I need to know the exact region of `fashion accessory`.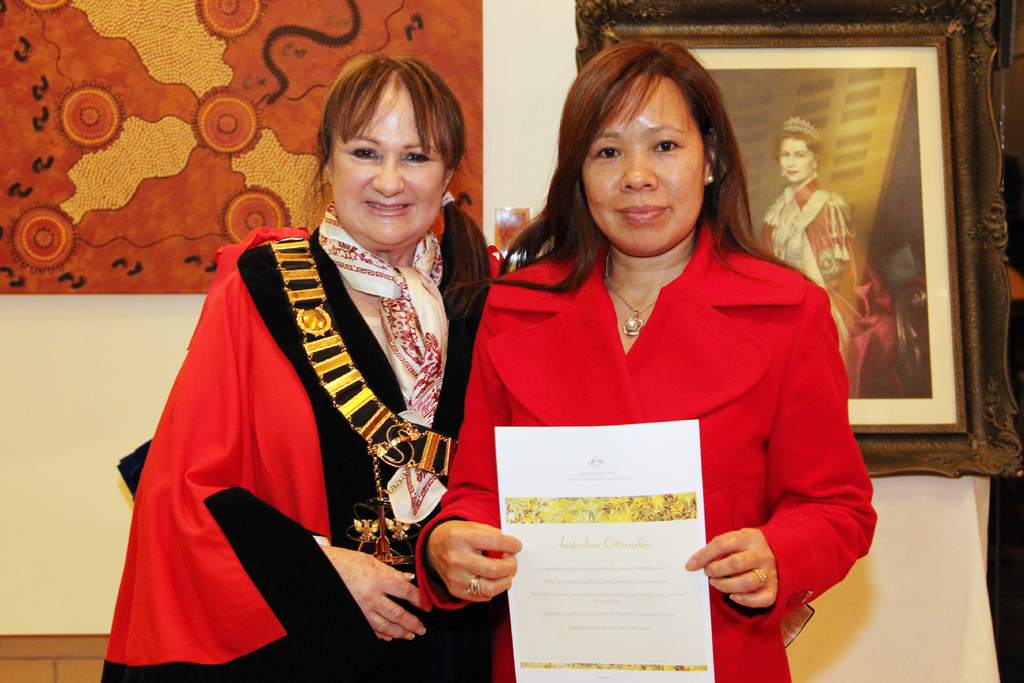
Region: locate(751, 564, 770, 592).
